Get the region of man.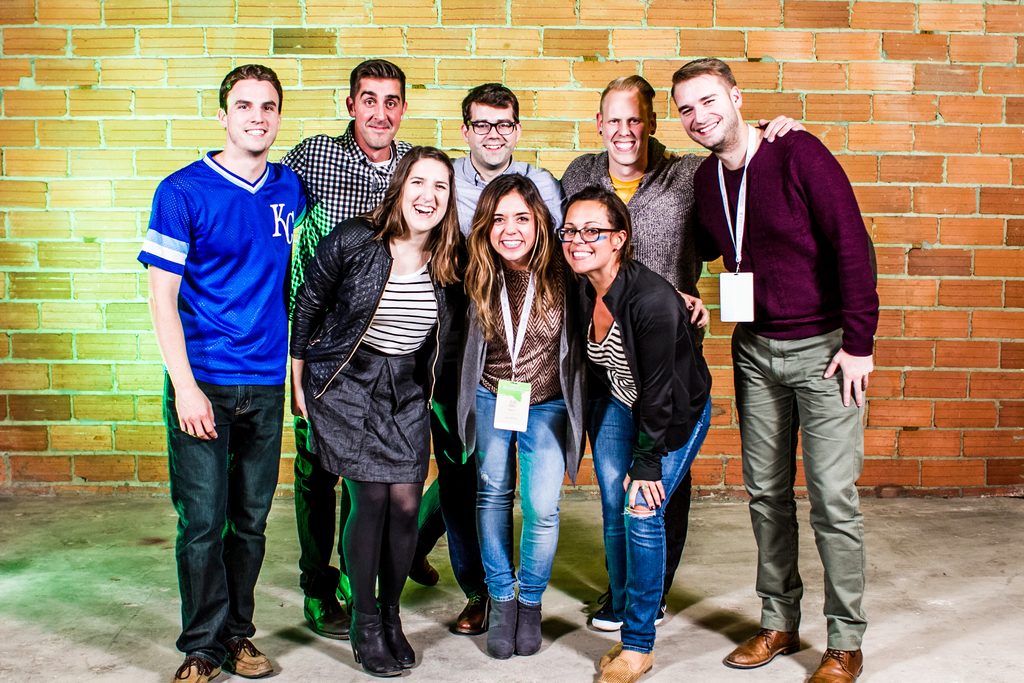
{"left": 416, "top": 82, "right": 565, "bottom": 638}.
